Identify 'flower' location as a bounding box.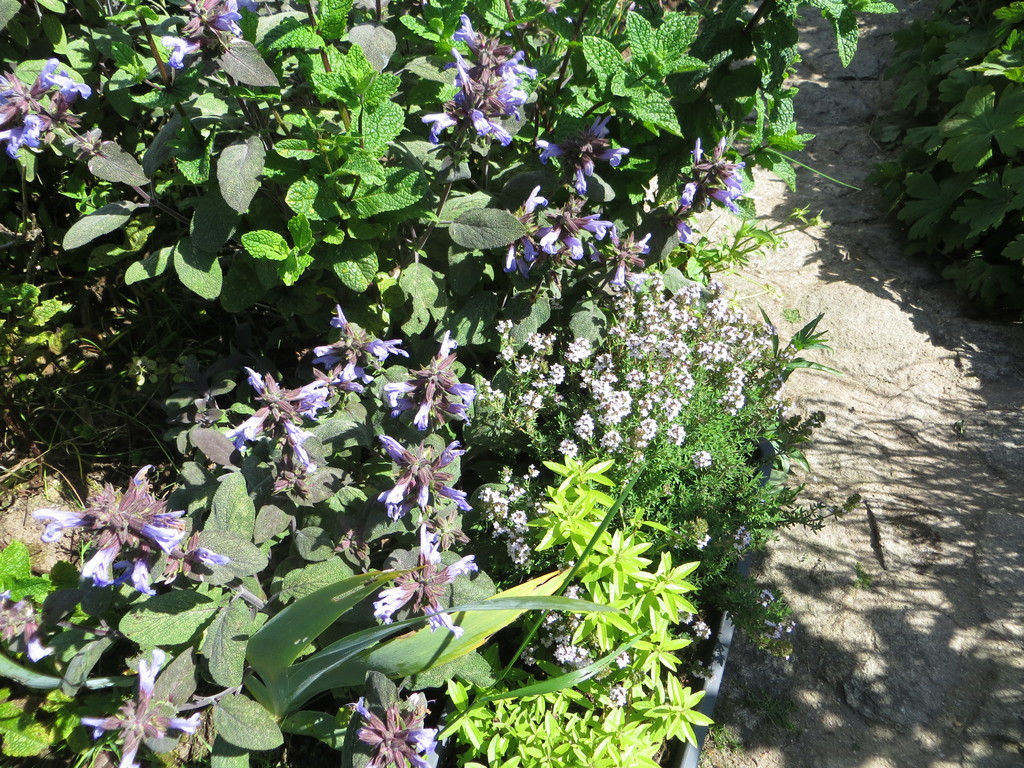
x1=335 y1=349 x2=361 y2=387.
